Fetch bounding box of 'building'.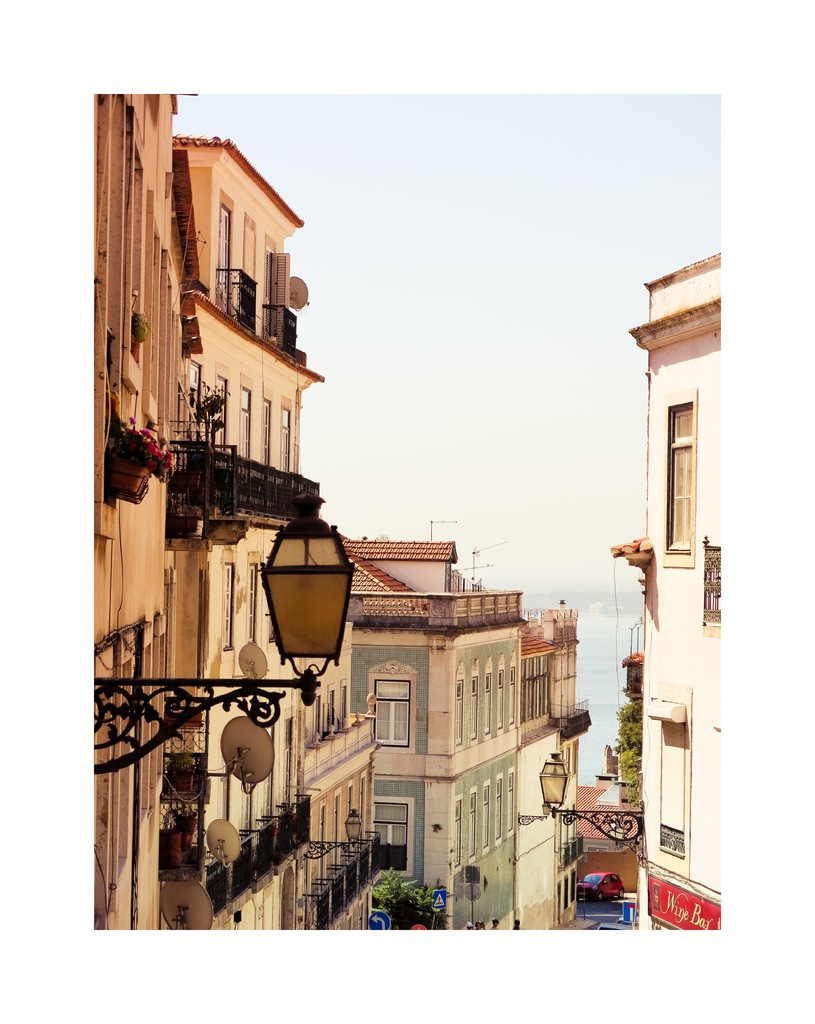
Bbox: x1=609, y1=250, x2=727, y2=927.
